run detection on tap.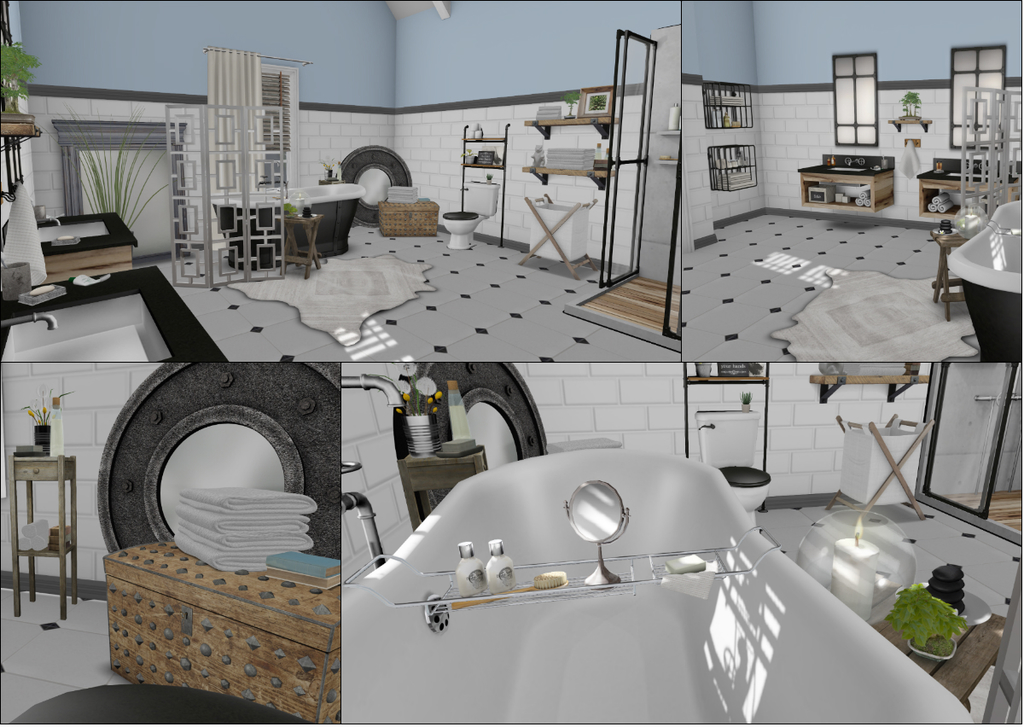
Result: (27,196,61,230).
